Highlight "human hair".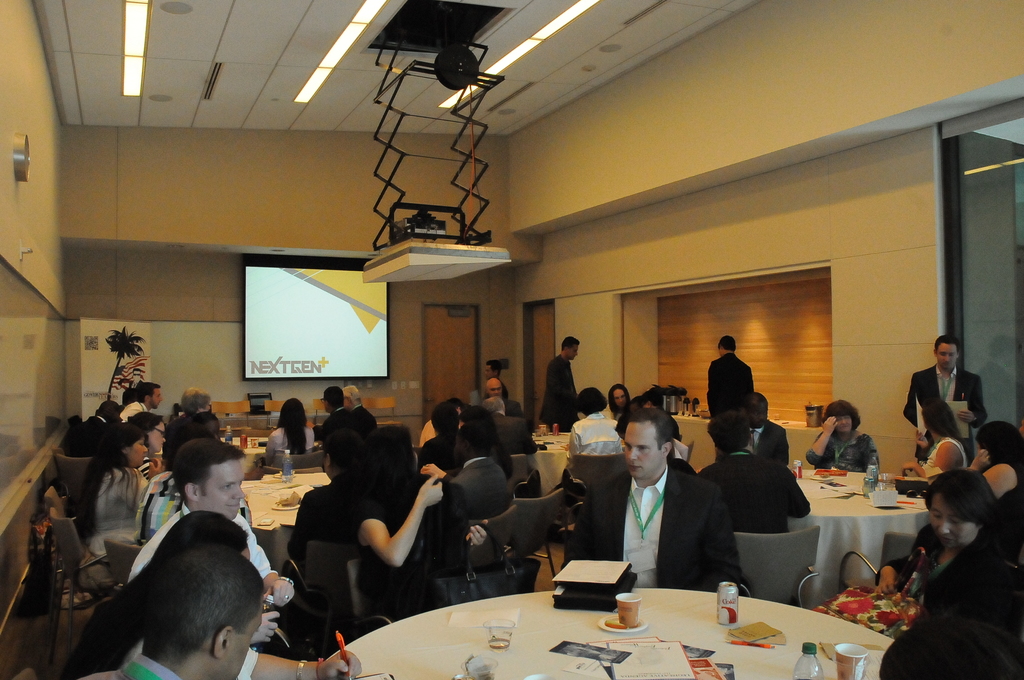
Highlighted region: 921 466 1001 531.
